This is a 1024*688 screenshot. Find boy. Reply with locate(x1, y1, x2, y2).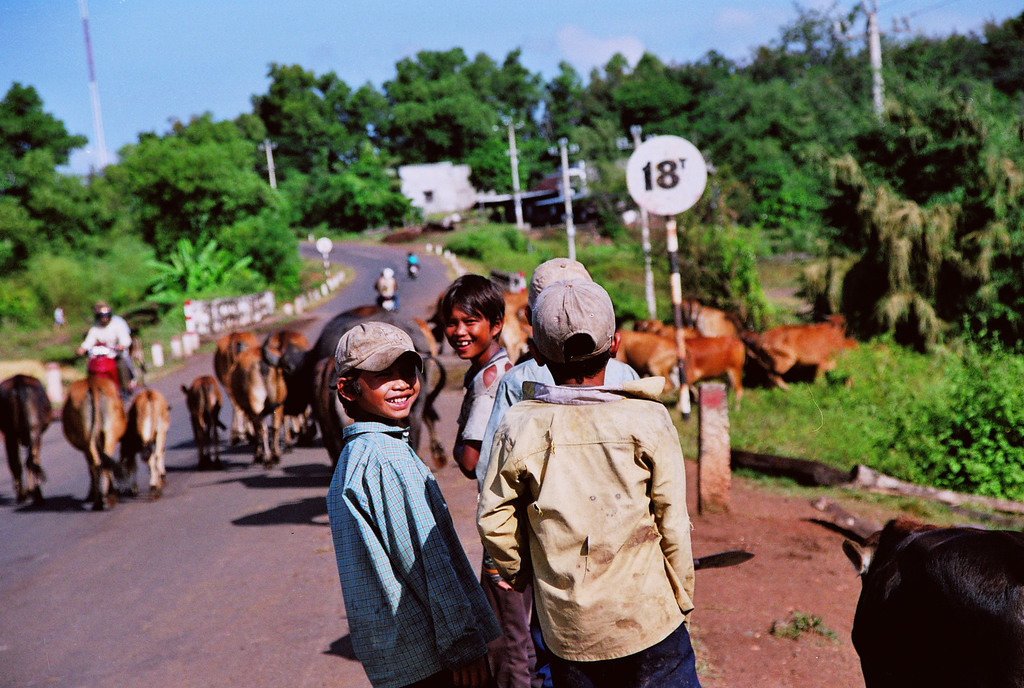
locate(469, 254, 649, 491).
